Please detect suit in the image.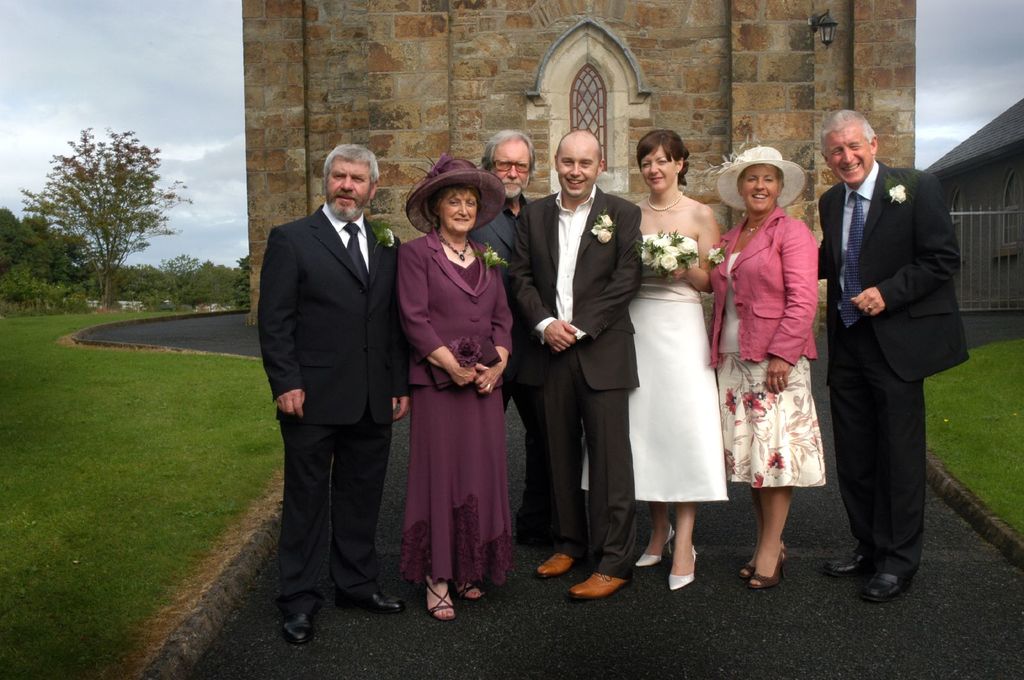
{"left": 258, "top": 122, "right": 408, "bottom": 640}.
